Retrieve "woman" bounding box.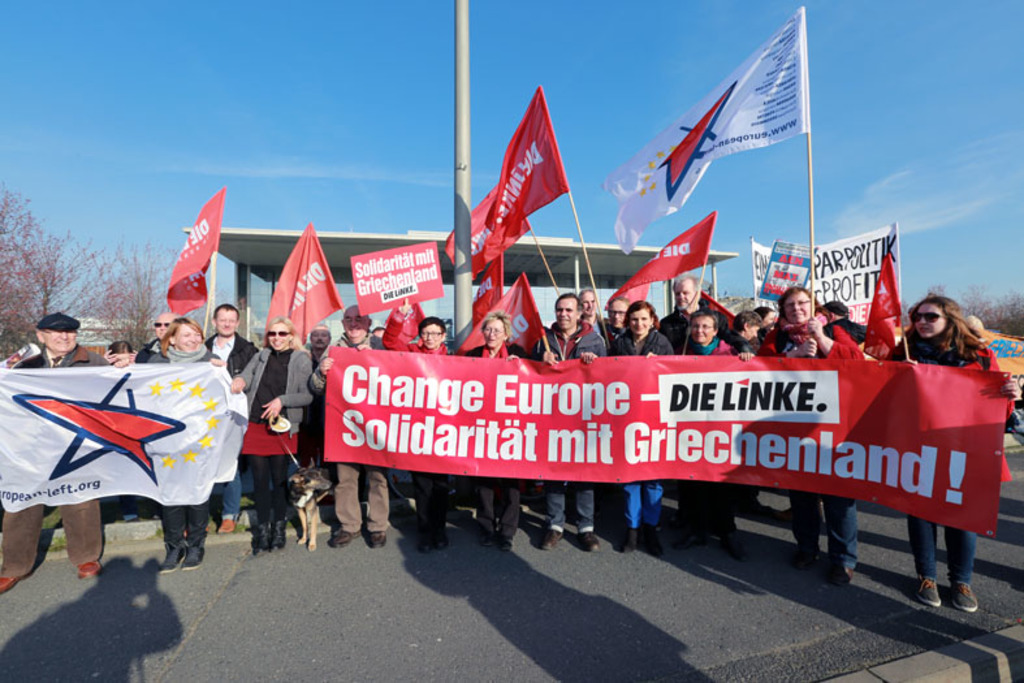
Bounding box: 886,284,1011,614.
